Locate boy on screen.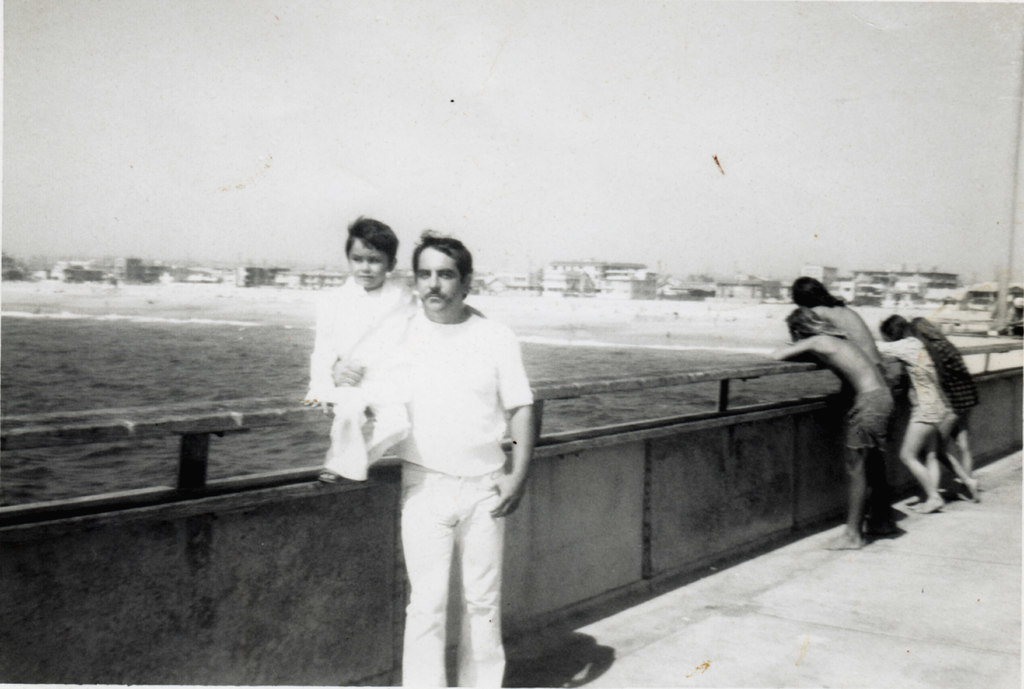
On screen at 789,273,895,539.
